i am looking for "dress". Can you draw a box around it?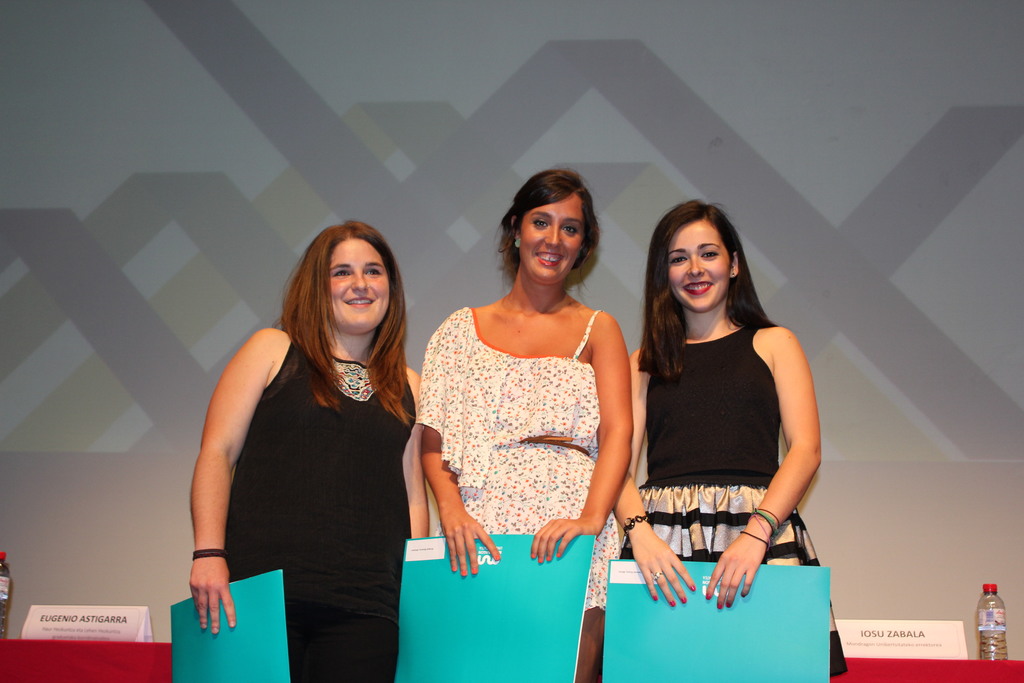
Sure, the bounding box is l=417, t=308, r=619, b=609.
